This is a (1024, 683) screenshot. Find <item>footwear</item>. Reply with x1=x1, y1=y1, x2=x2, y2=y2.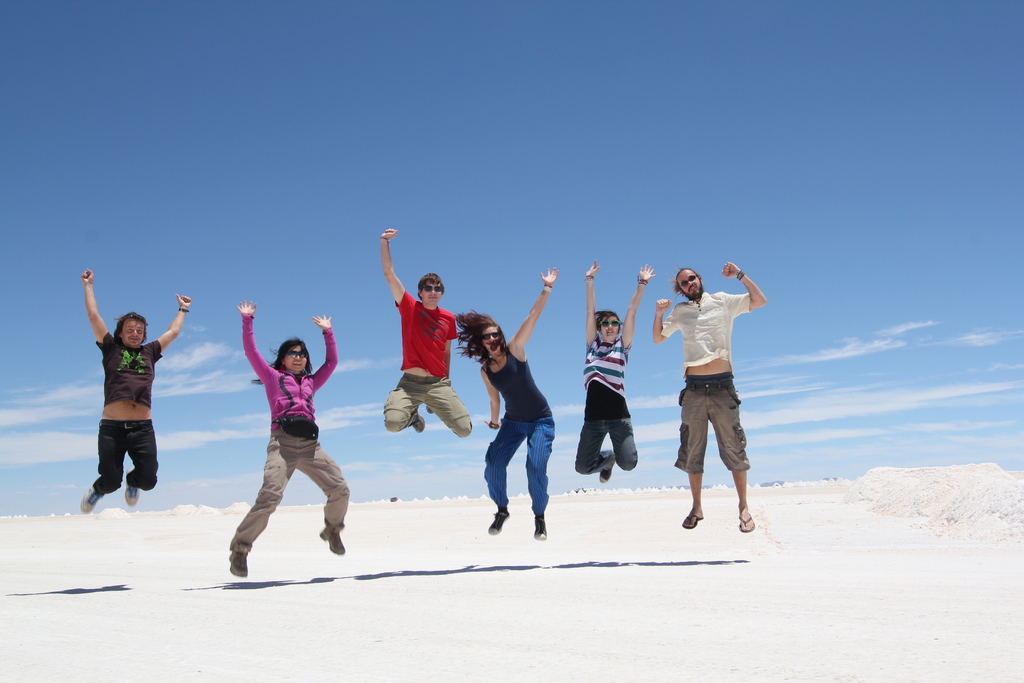
x1=80, y1=486, x2=105, y2=515.
